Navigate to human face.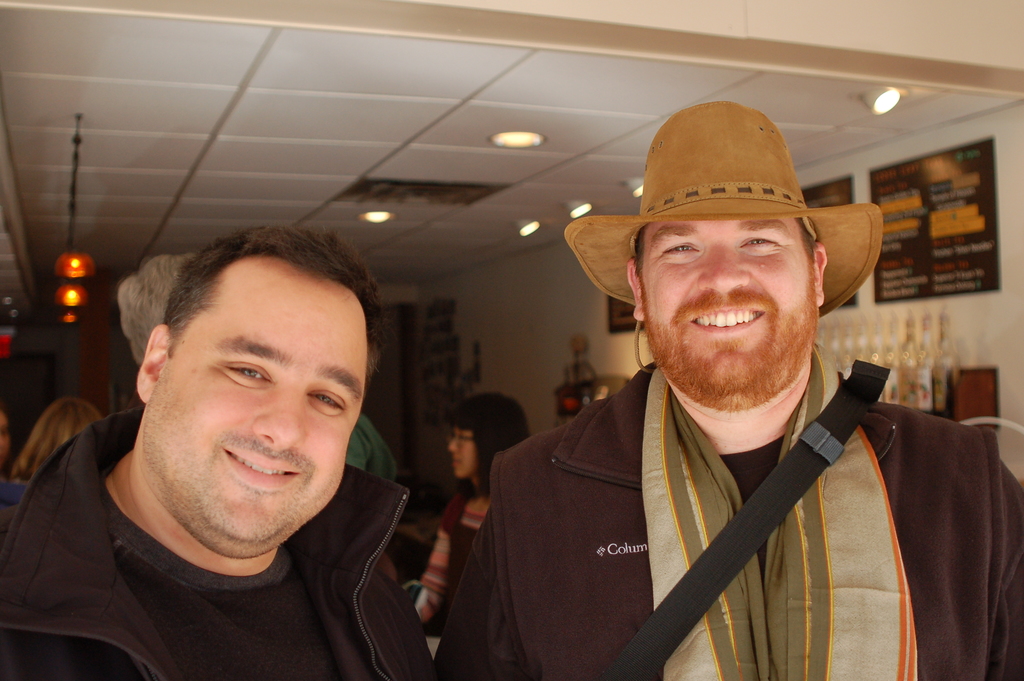
Navigation target: 446 425 477 479.
